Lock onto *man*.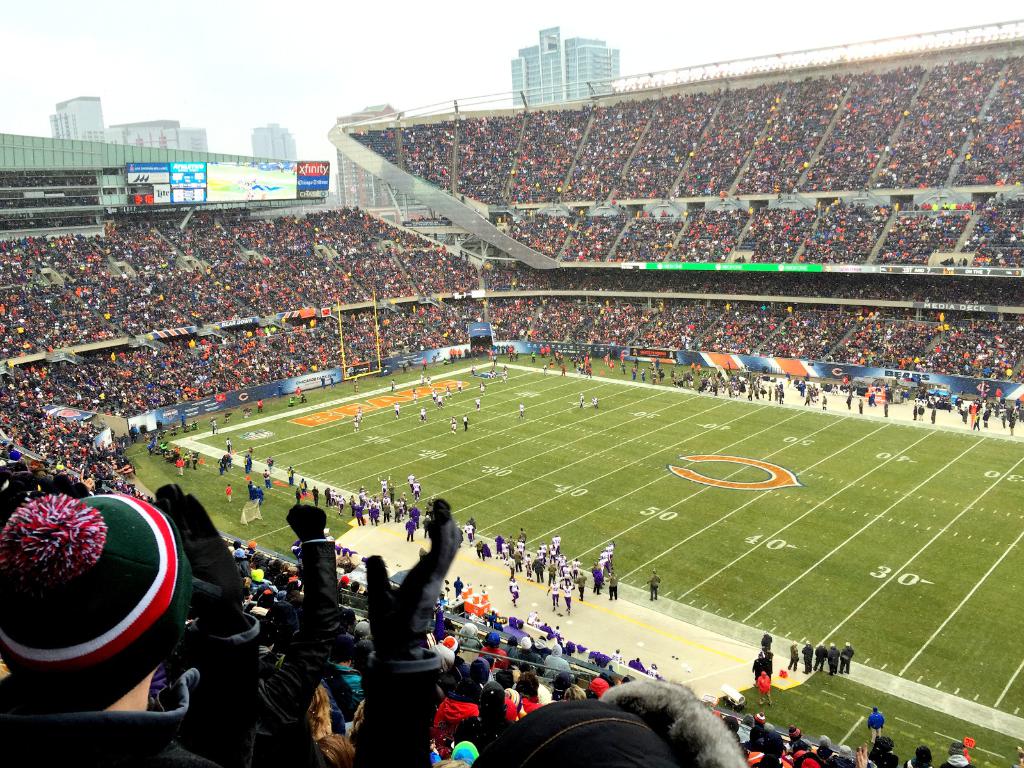
Locked: <bbox>867, 705, 884, 742</bbox>.
